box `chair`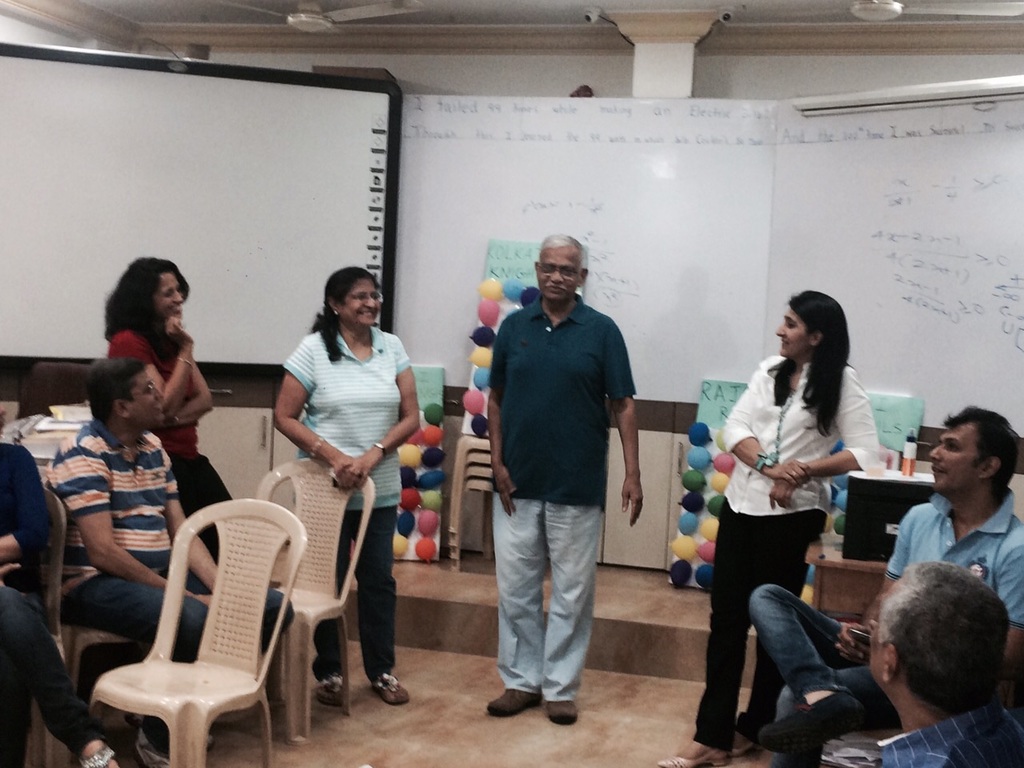
{"x1": 49, "y1": 630, "x2": 162, "y2": 767}
